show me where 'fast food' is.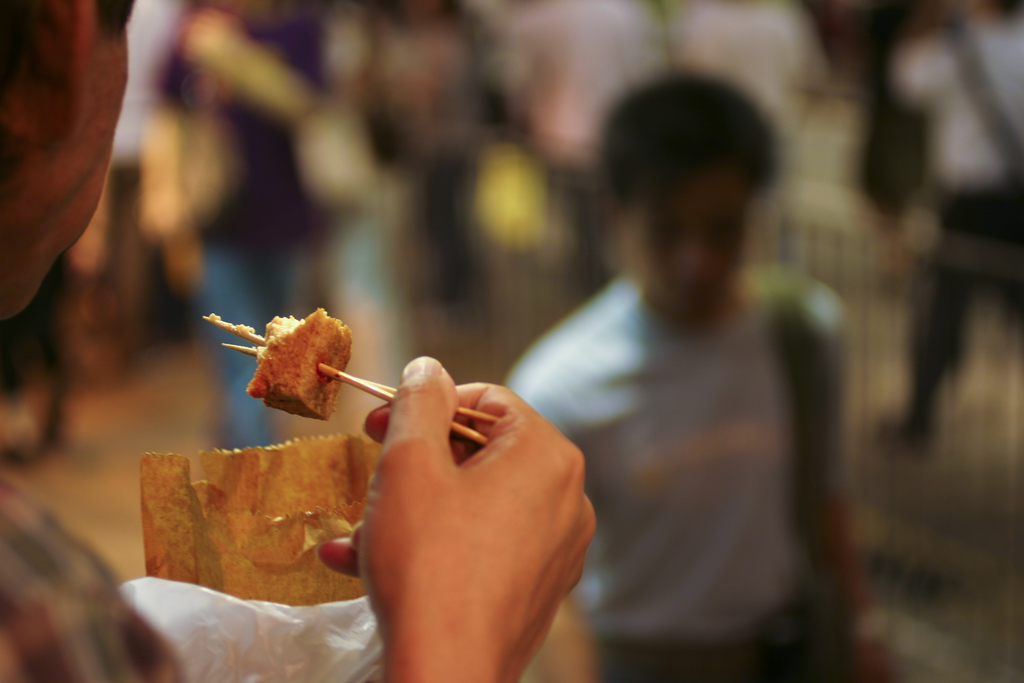
'fast food' is at (left=244, top=304, right=358, bottom=423).
